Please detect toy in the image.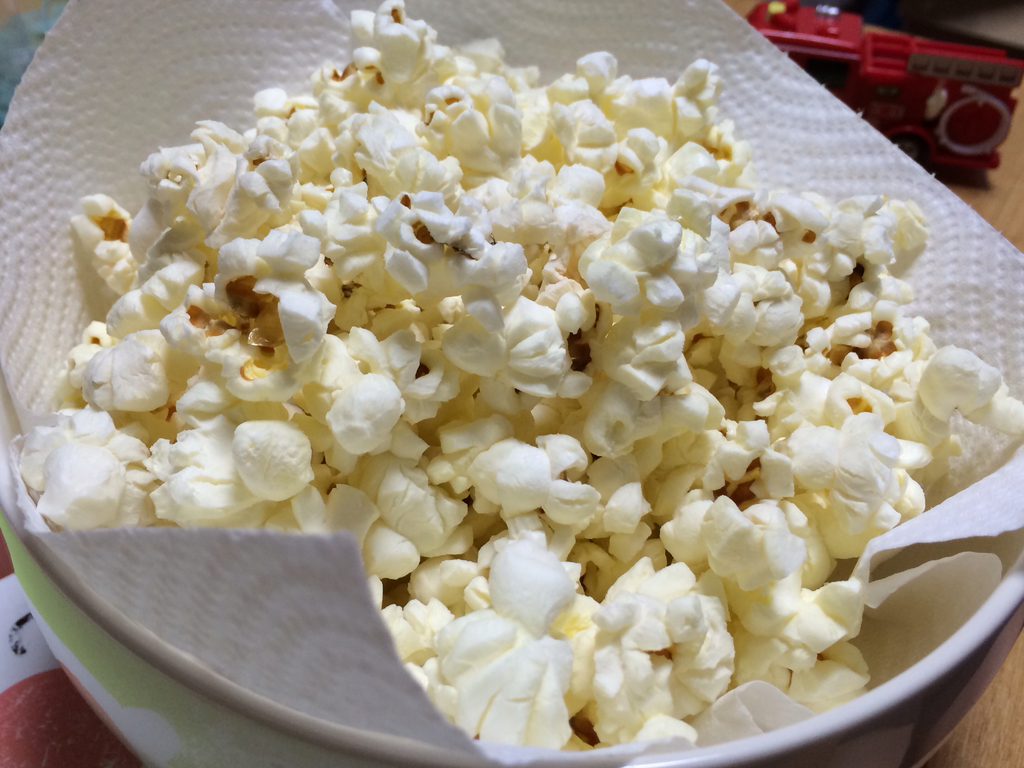
box(743, 0, 1023, 193).
